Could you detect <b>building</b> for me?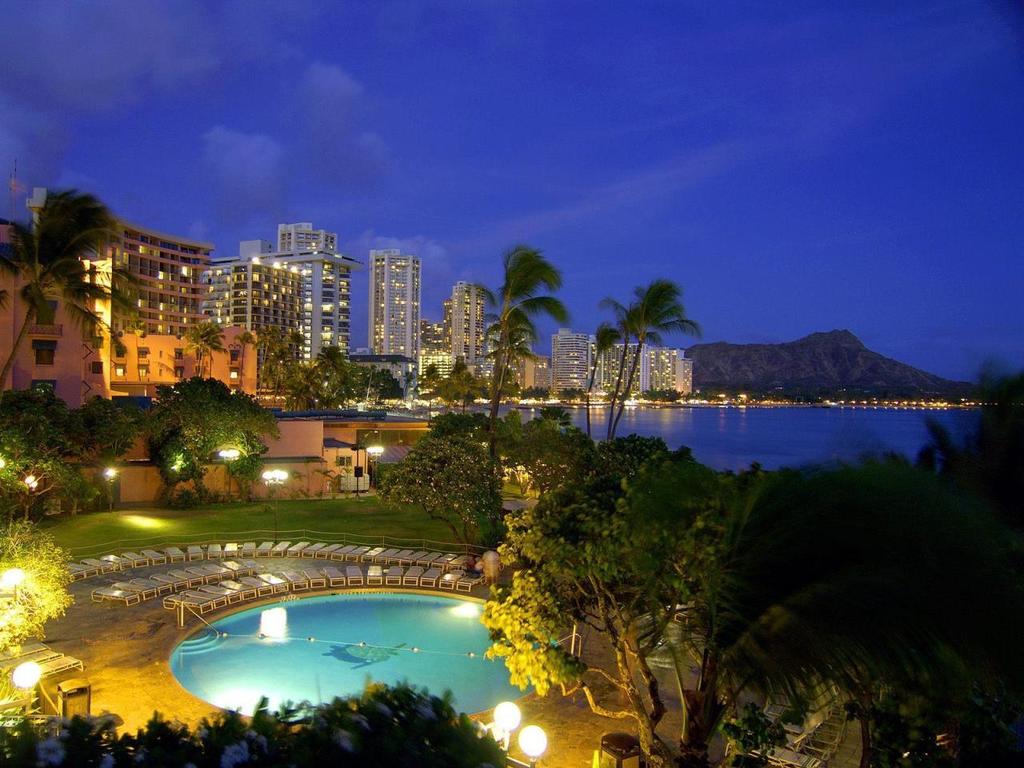
Detection result: x1=542 y1=325 x2=591 y2=397.
